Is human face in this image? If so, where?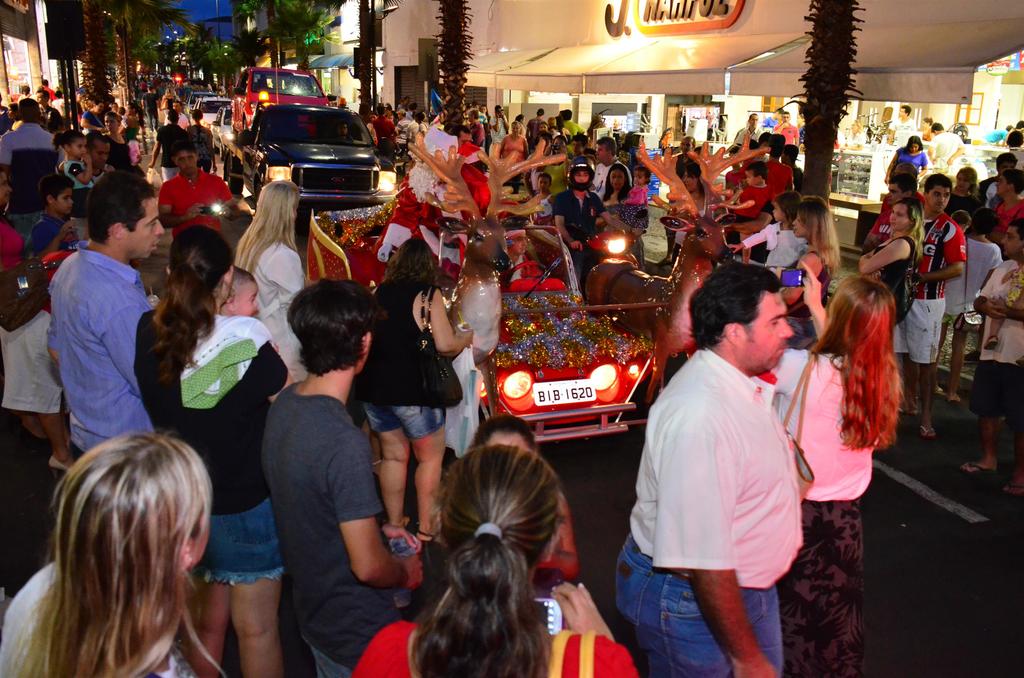
Yes, at {"left": 177, "top": 148, "right": 198, "bottom": 175}.
